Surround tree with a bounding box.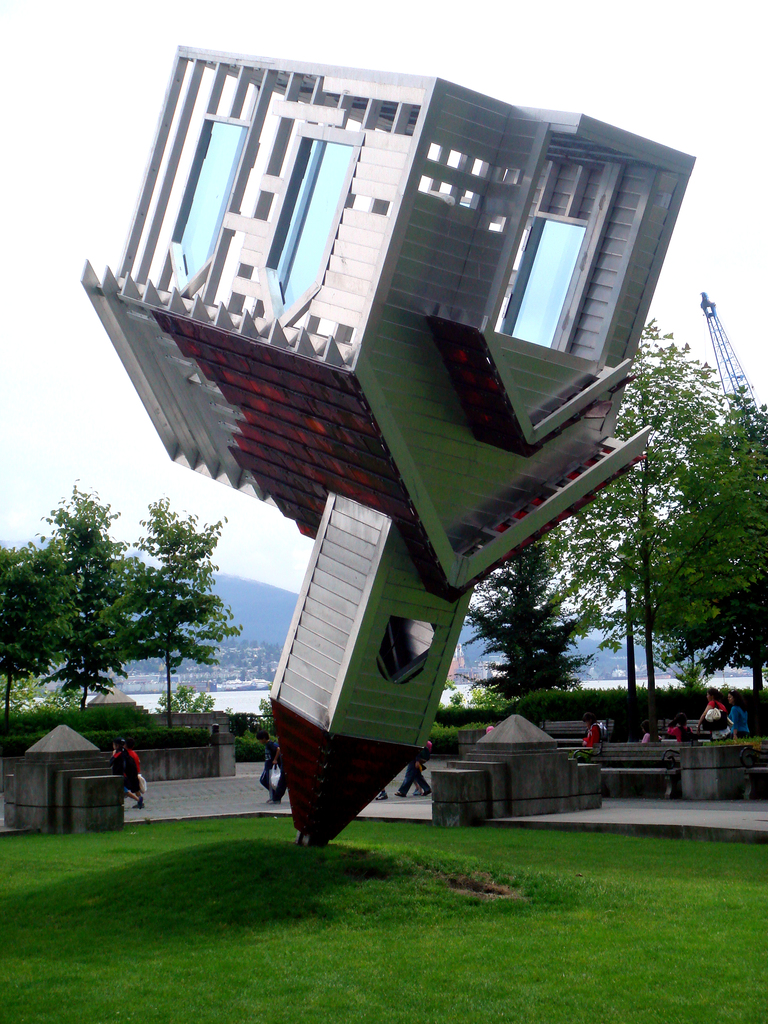
bbox=(152, 682, 225, 716).
